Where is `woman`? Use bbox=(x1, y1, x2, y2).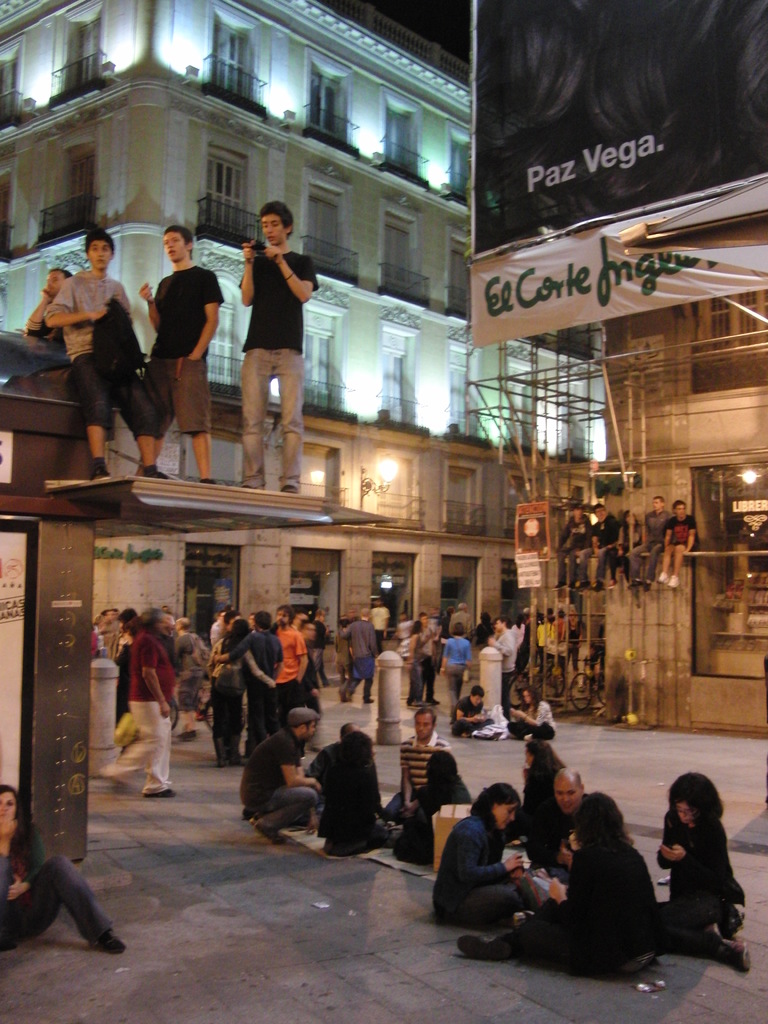
bbox=(607, 509, 638, 591).
